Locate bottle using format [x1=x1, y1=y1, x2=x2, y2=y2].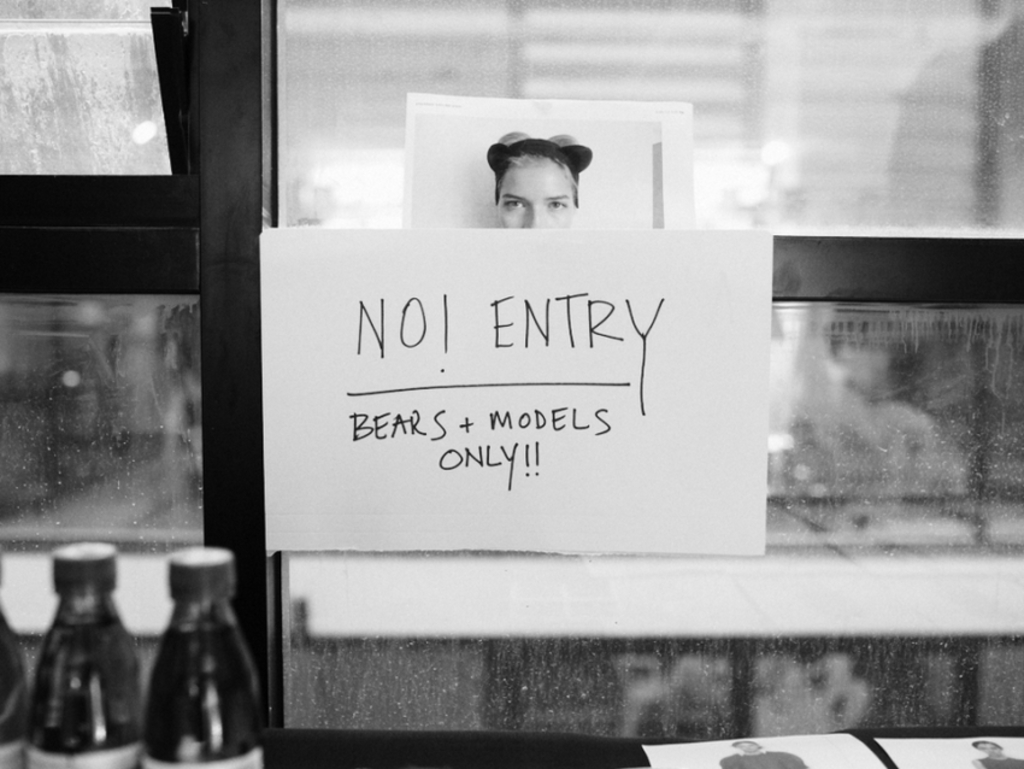
[x1=139, y1=548, x2=263, y2=768].
